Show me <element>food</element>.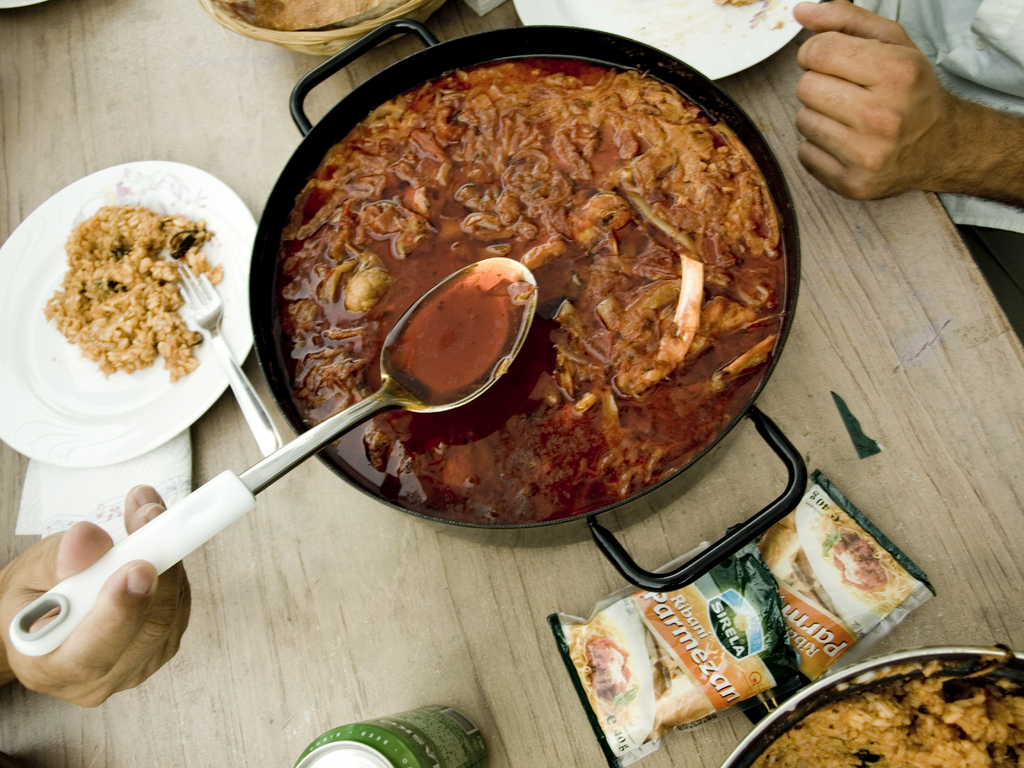
<element>food</element> is here: l=762, t=521, r=800, b=582.
